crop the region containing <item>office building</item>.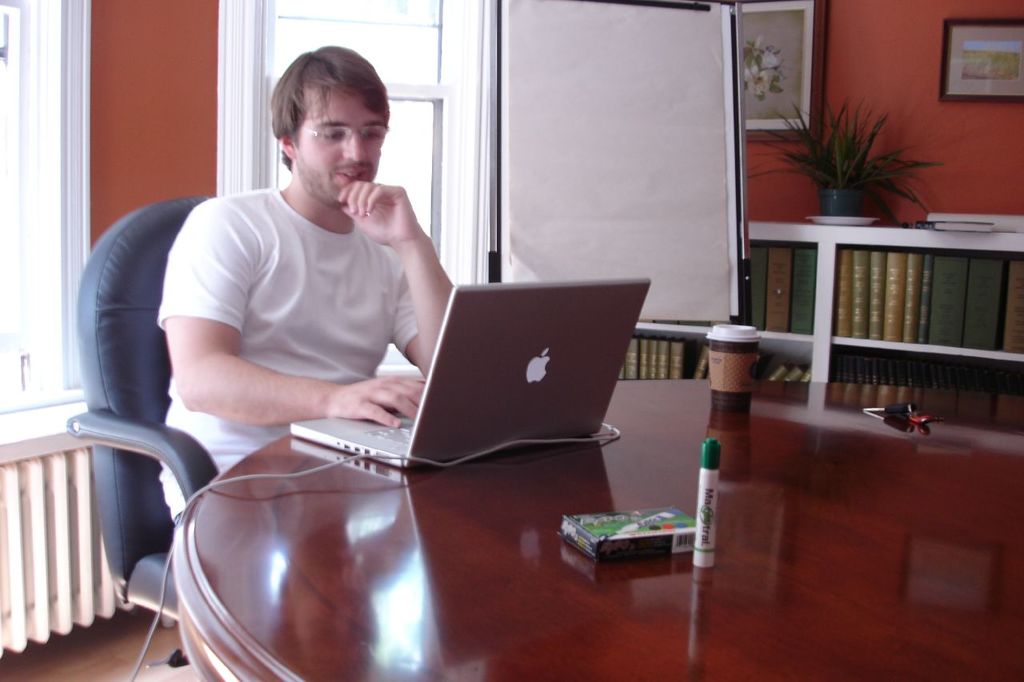
Crop region: region(17, 8, 997, 652).
